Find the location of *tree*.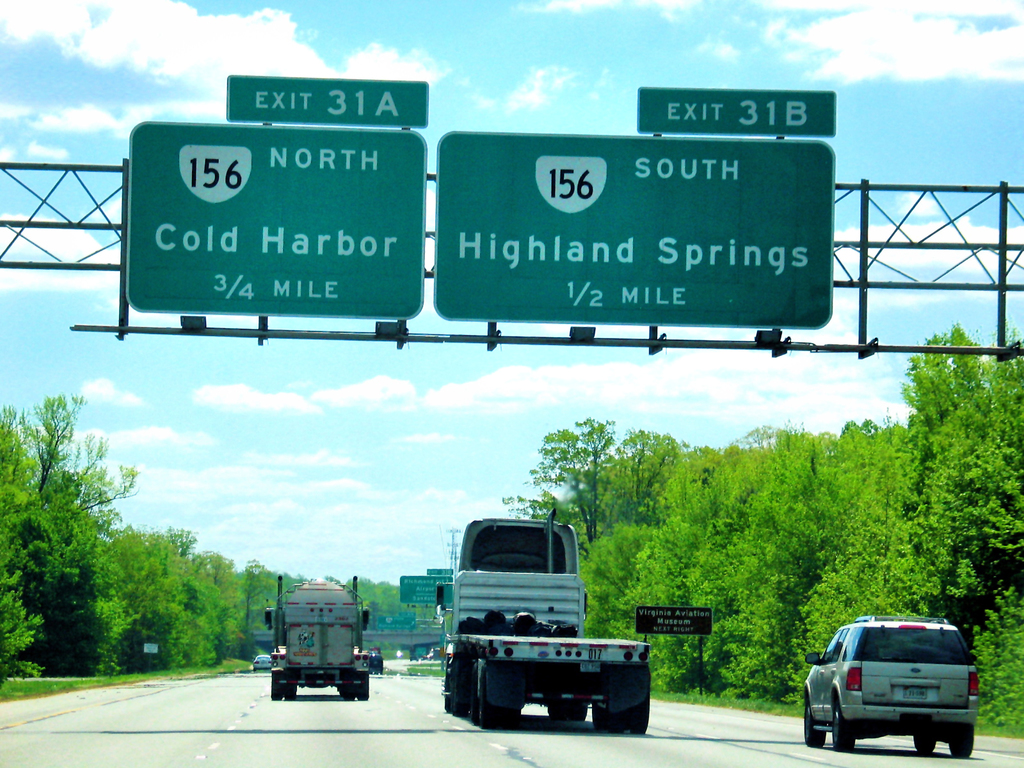
Location: 506 413 625 543.
